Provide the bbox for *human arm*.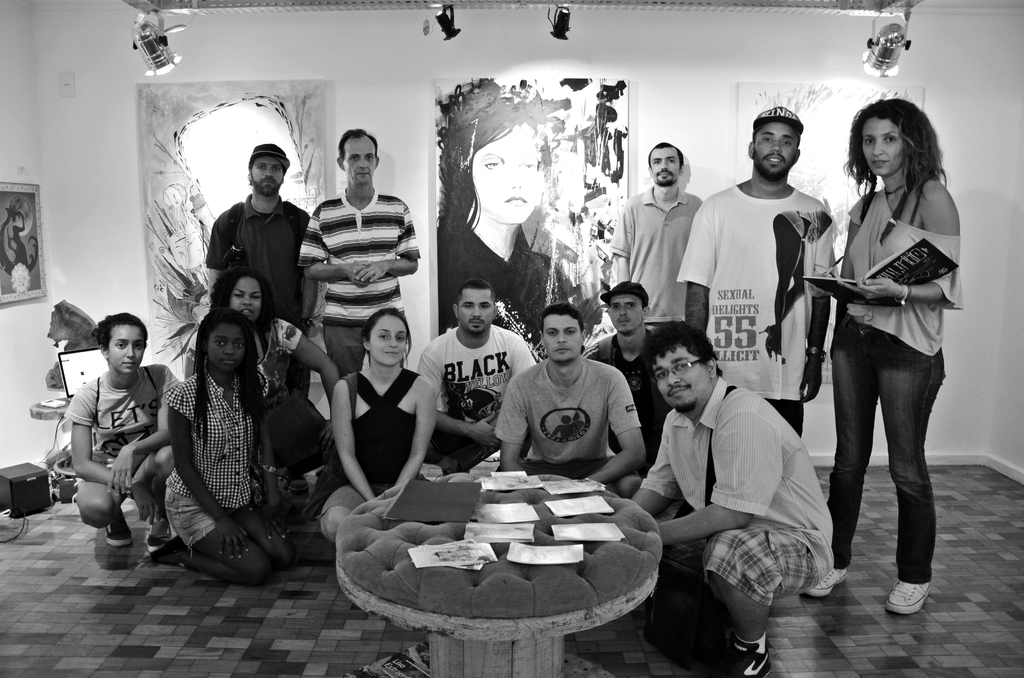
<box>355,200,419,286</box>.
